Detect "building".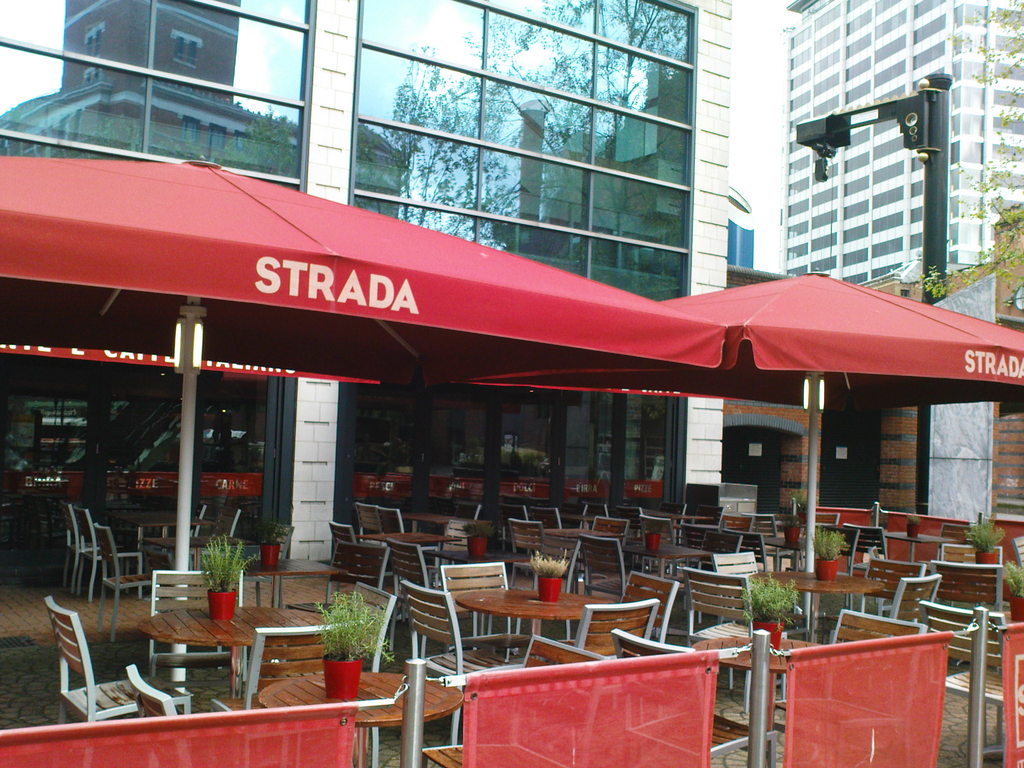
Detected at [0,0,733,559].
